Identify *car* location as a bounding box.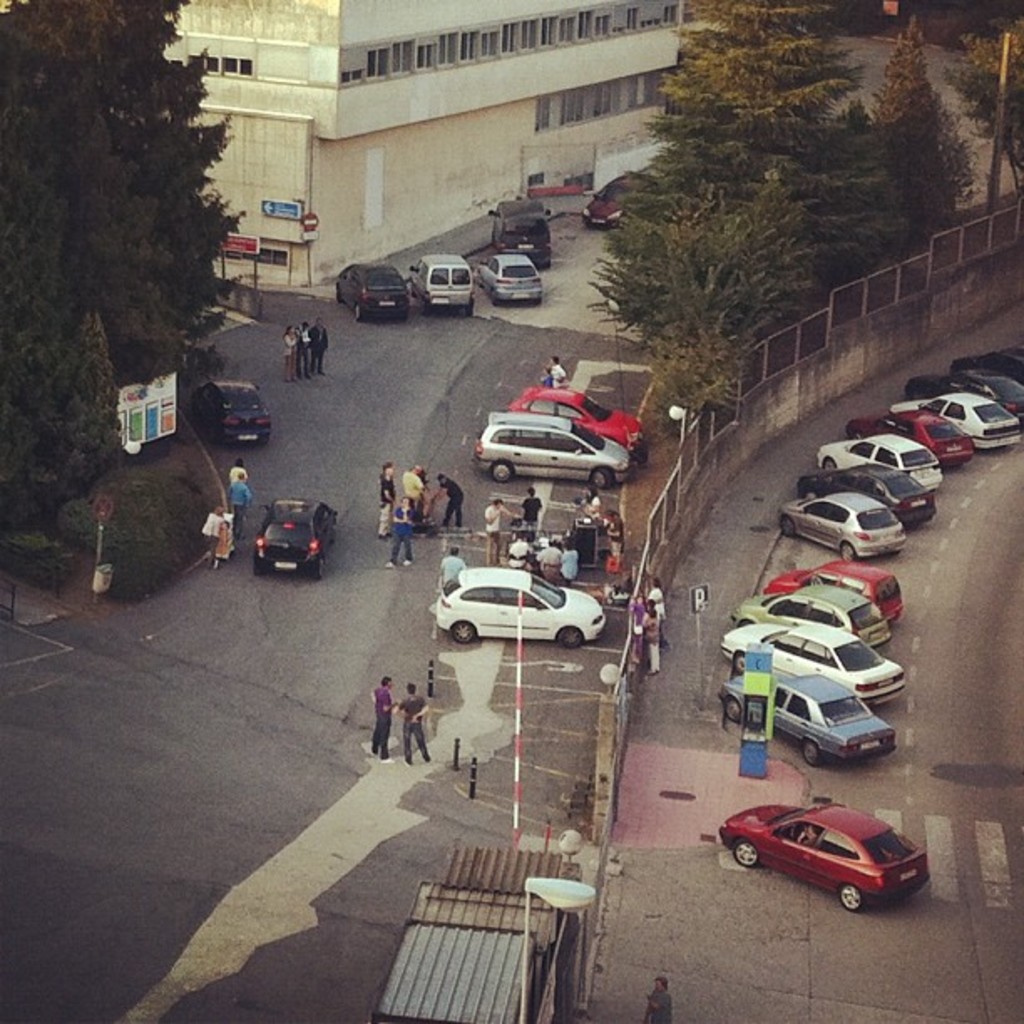
(196,381,278,453).
